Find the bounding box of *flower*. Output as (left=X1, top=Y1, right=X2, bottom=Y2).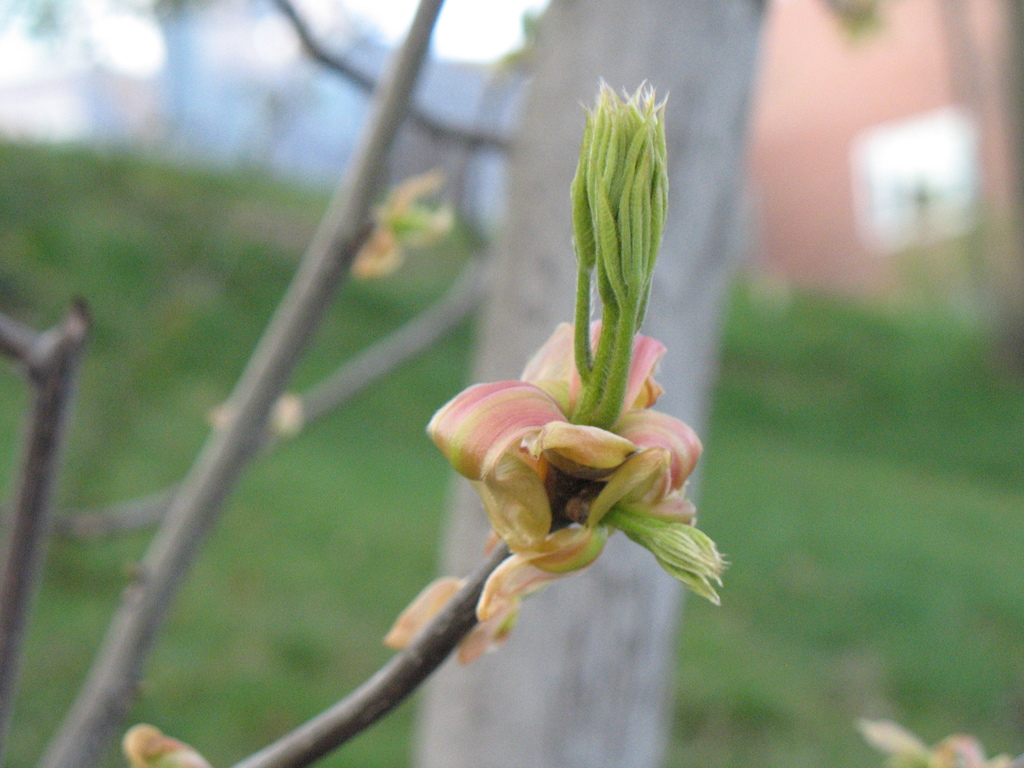
(left=436, top=305, right=707, bottom=609).
